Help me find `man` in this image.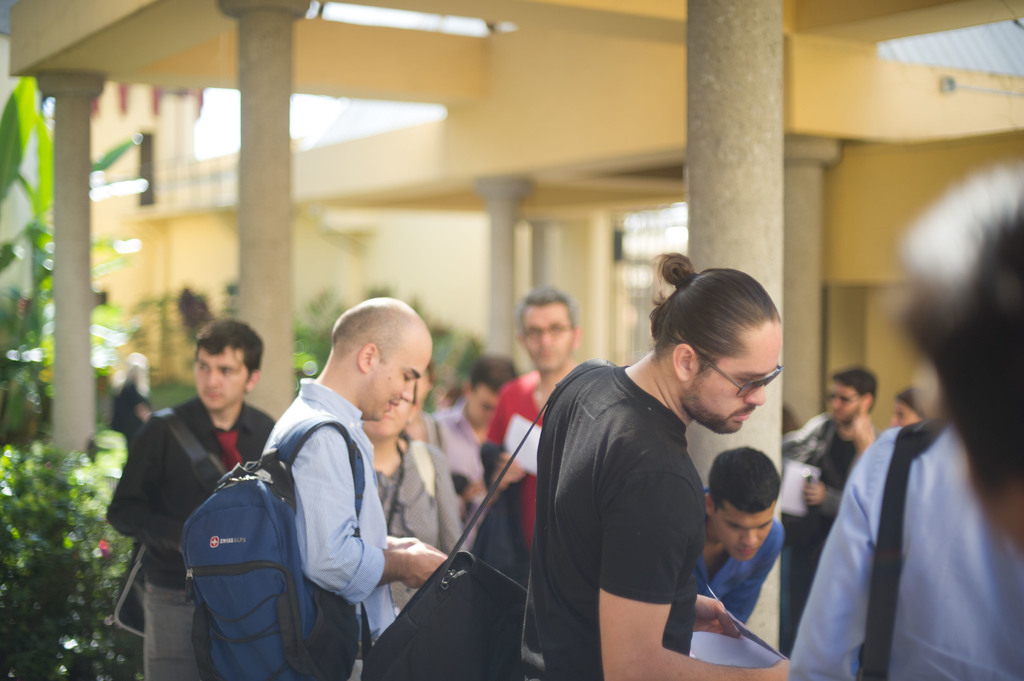
Found it: [x1=700, y1=446, x2=786, y2=623].
